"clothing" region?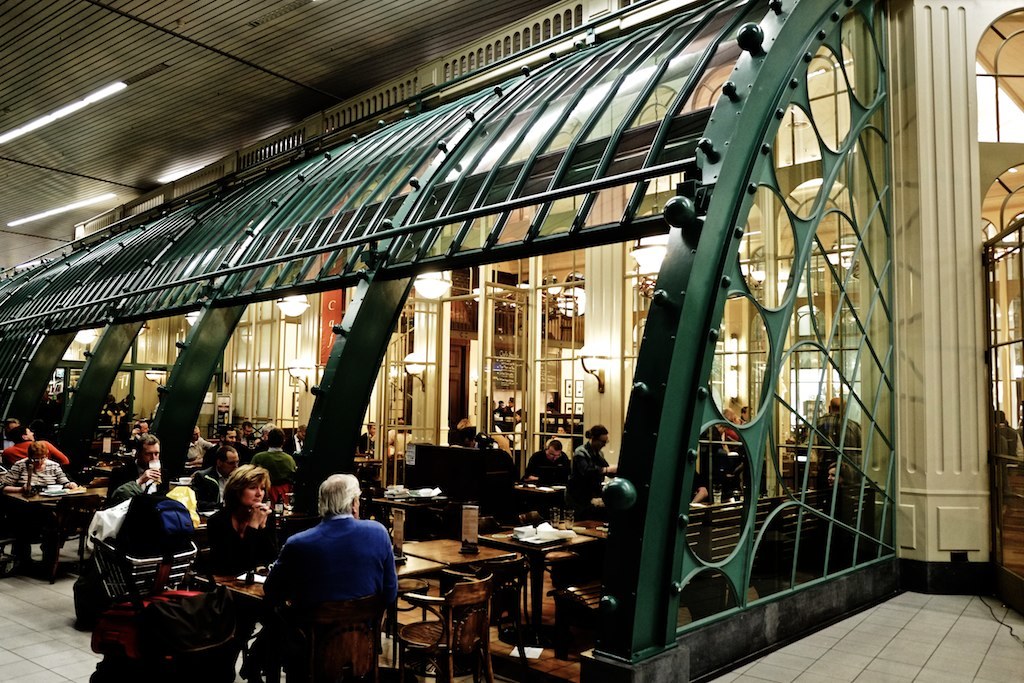
detection(196, 501, 283, 573)
